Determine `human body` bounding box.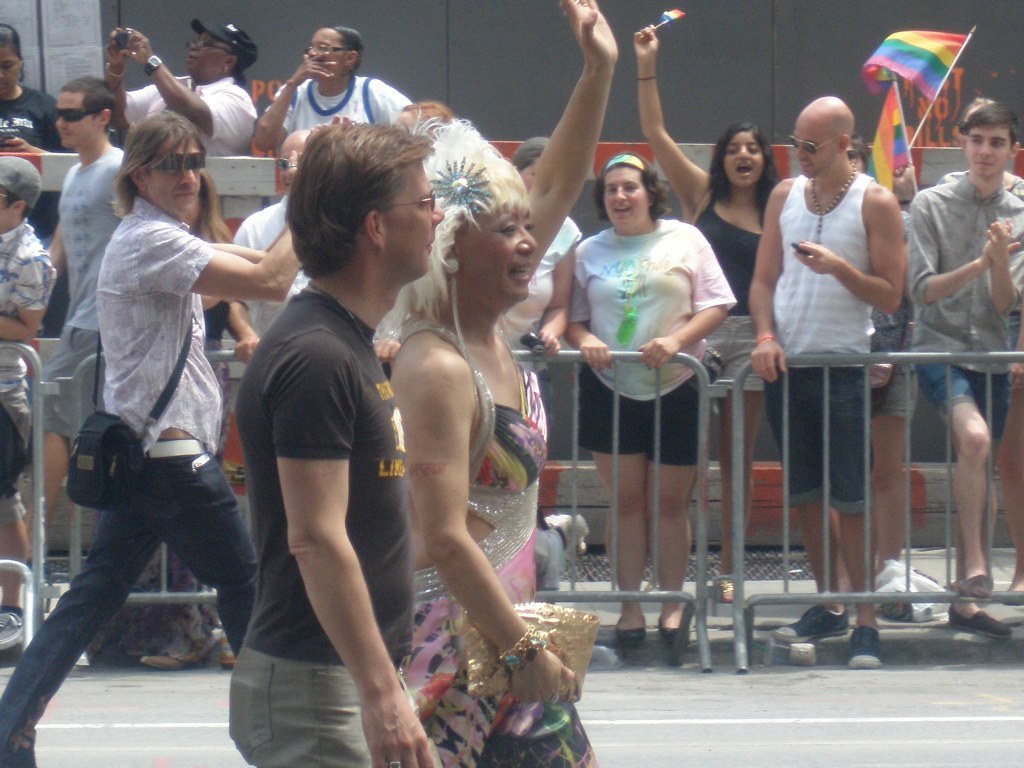
Determined: x1=389 y1=0 x2=621 y2=767.
